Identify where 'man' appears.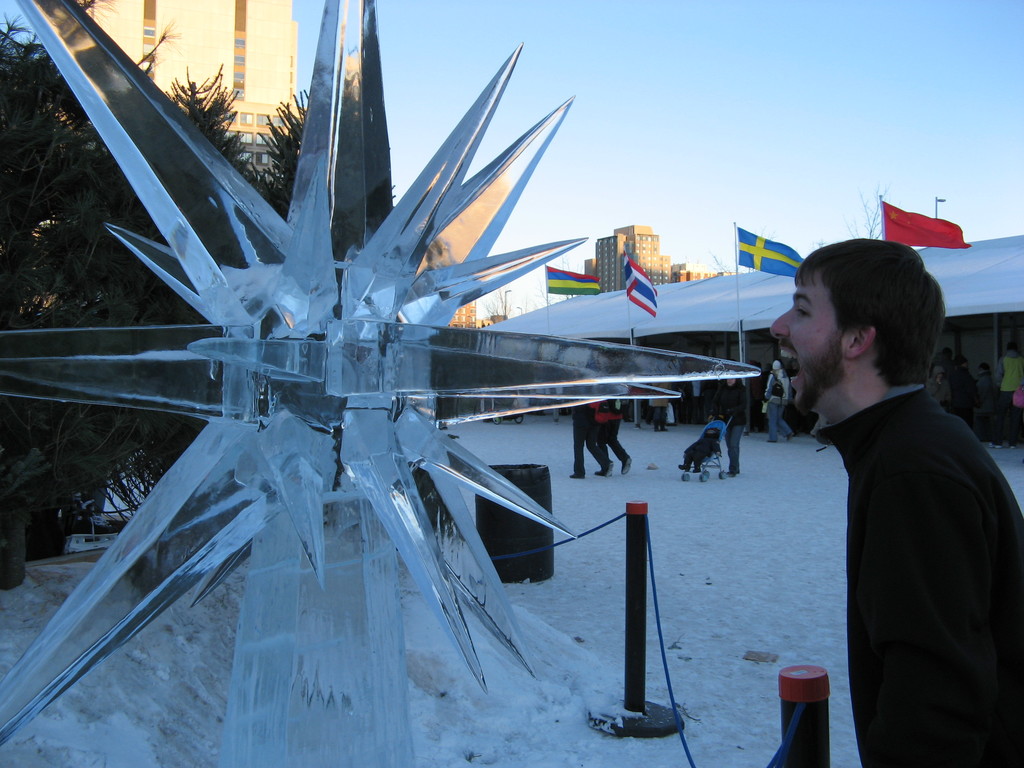
Appears at [left=772, top=244, right=1023, bottom=767].
